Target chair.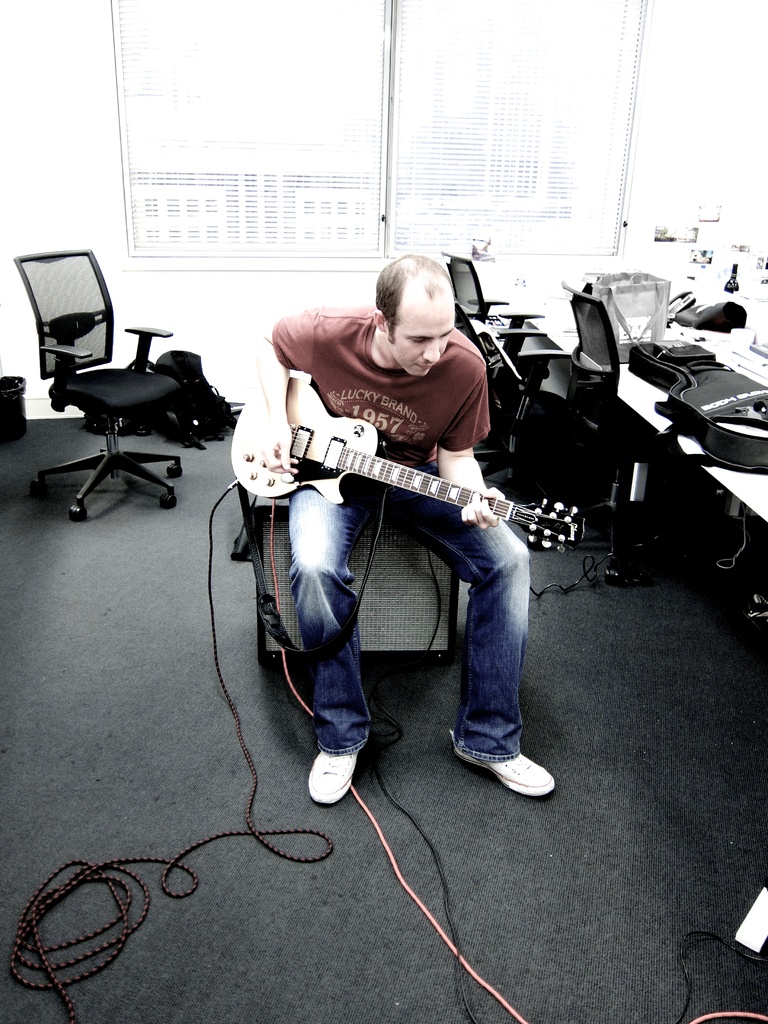
Target region: locate(458, 318, 636, 509).
